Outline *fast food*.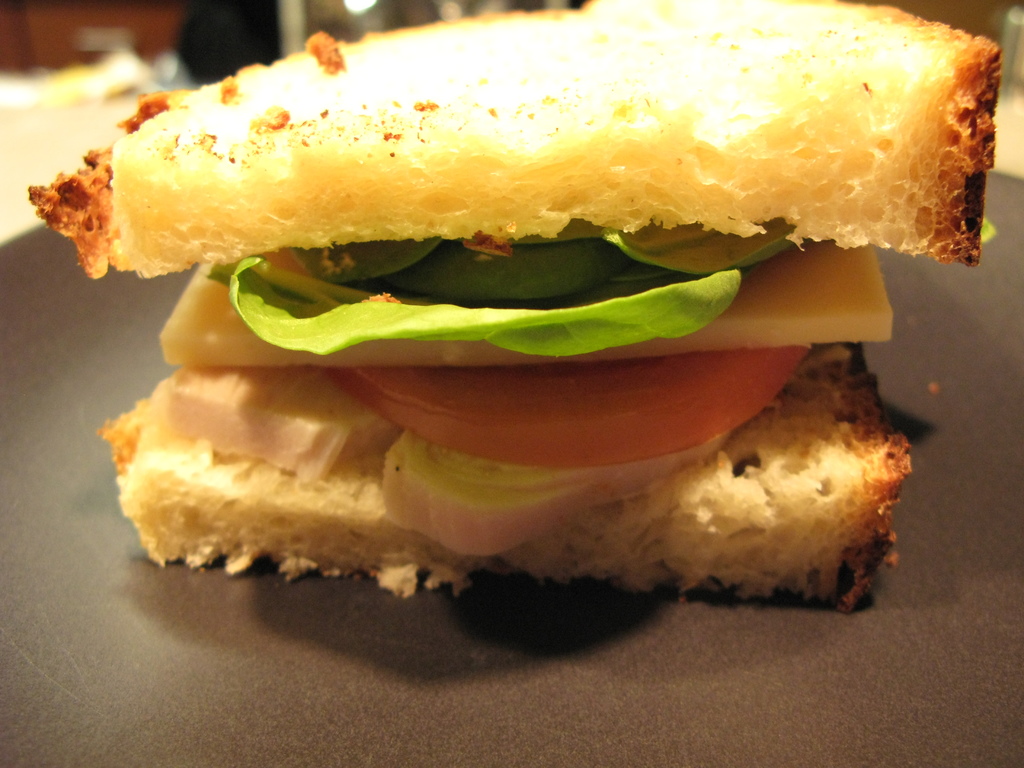
Outline: [38,0,1006,616].
